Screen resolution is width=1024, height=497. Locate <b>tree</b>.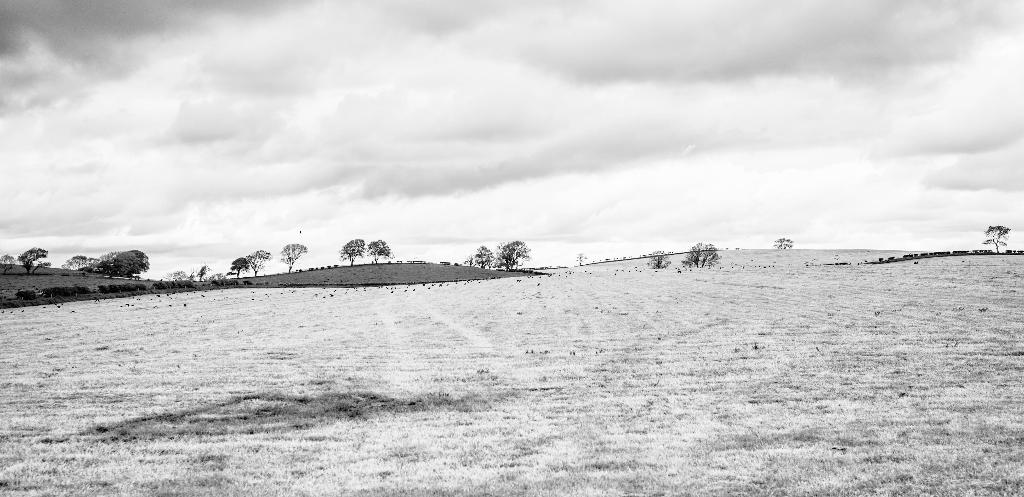
pyautogui.locateOnScreen(280, 238, 307, 274).
